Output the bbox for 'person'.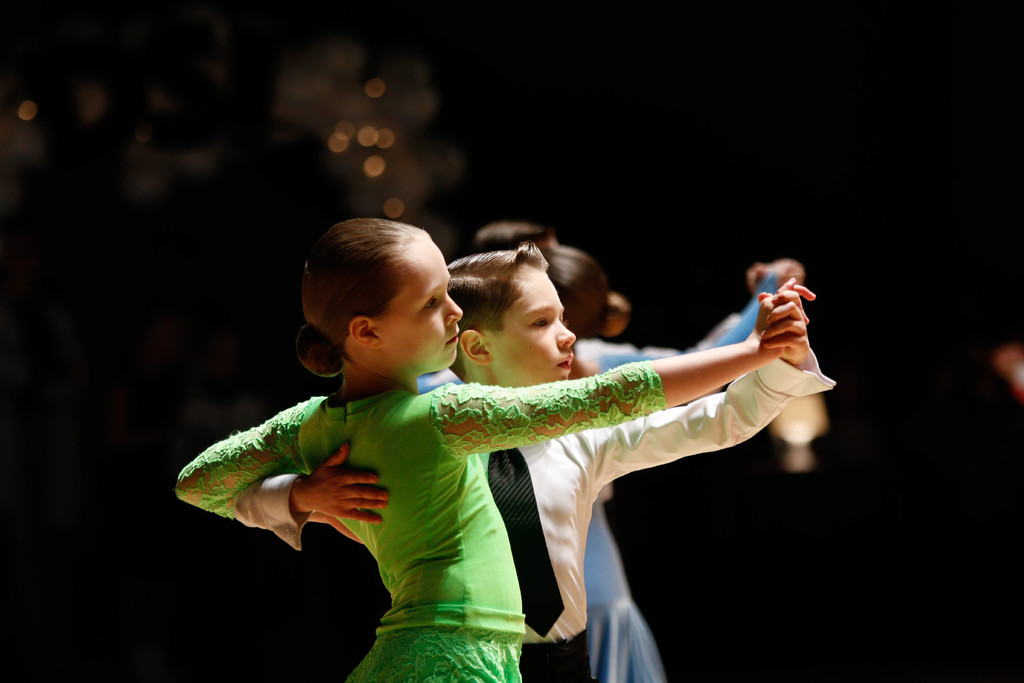
locate(172, 218, 815, 682).
